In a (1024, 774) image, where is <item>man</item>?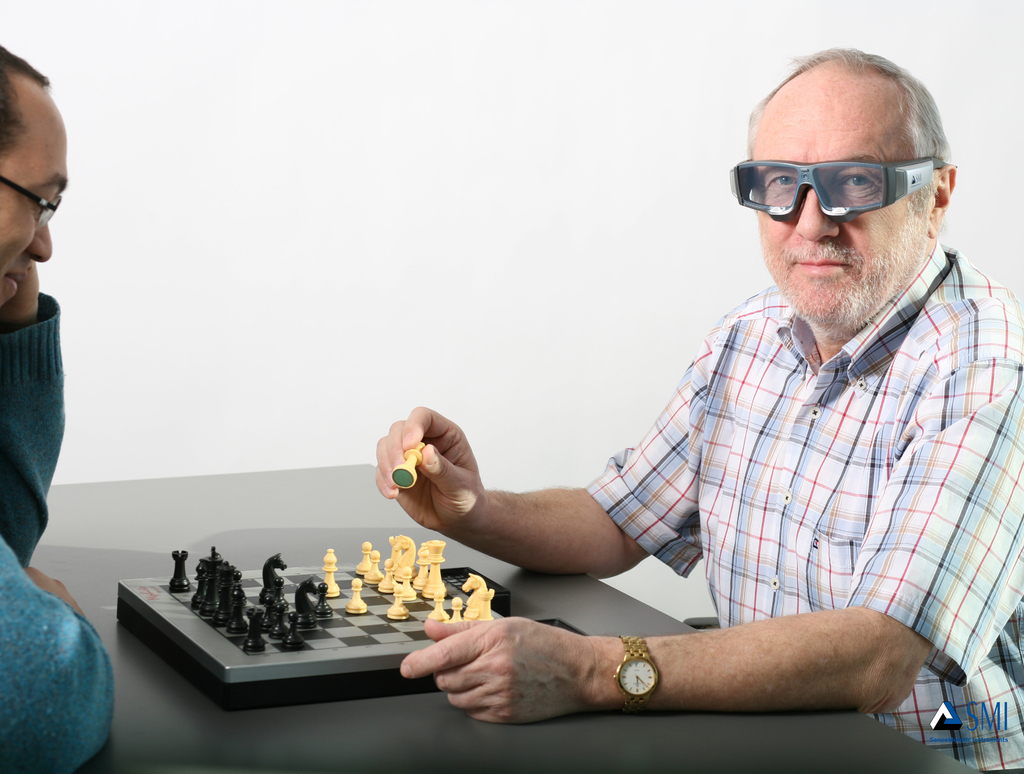
select_region(362, 42, 1023, 773).
